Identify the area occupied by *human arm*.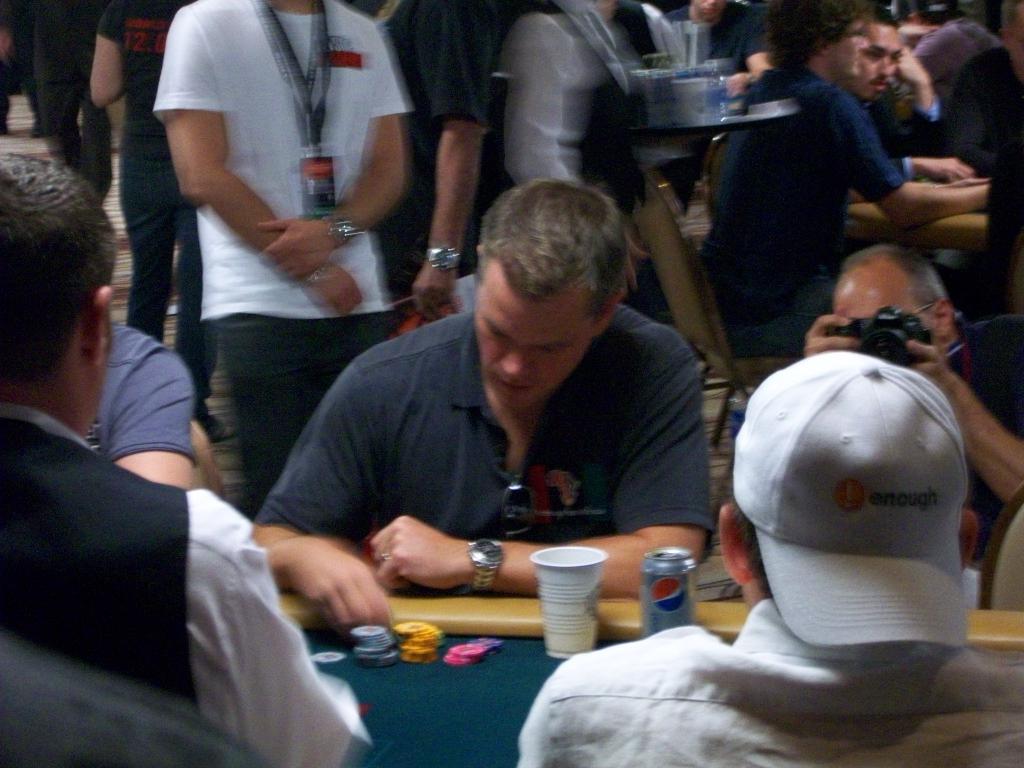
Area: bbox(898, 42, 947, 138).
